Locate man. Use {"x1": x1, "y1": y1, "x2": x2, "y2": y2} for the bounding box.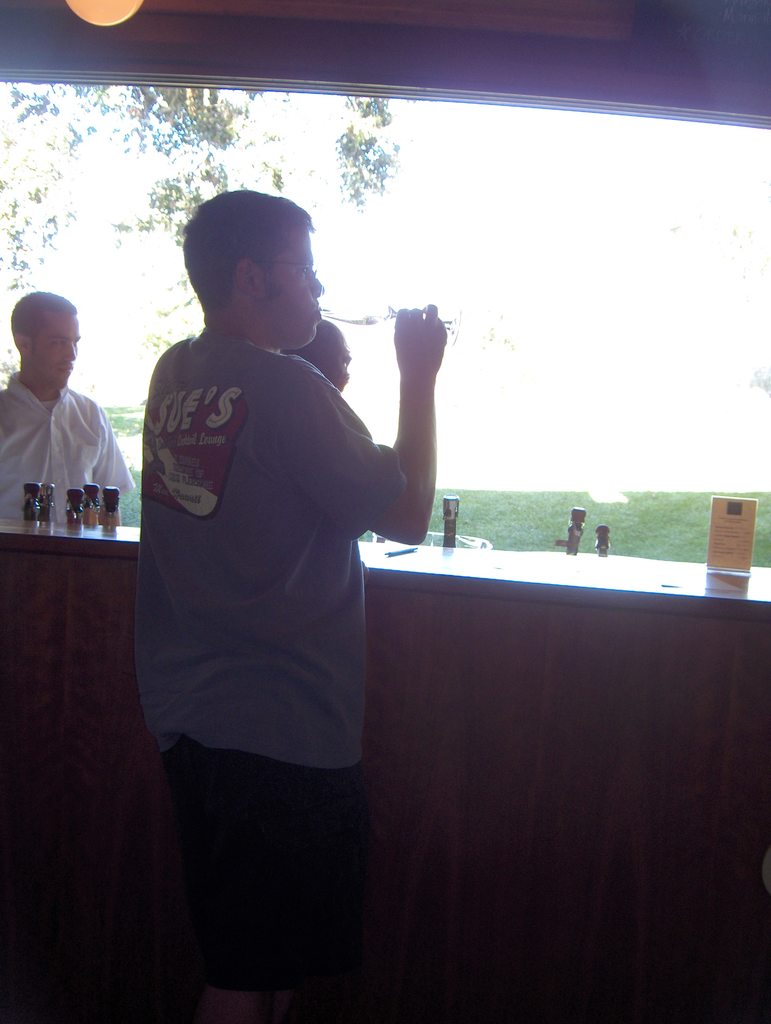
{"x1": 0, "y1": 295, "x2": 135, "y2": 517}.
